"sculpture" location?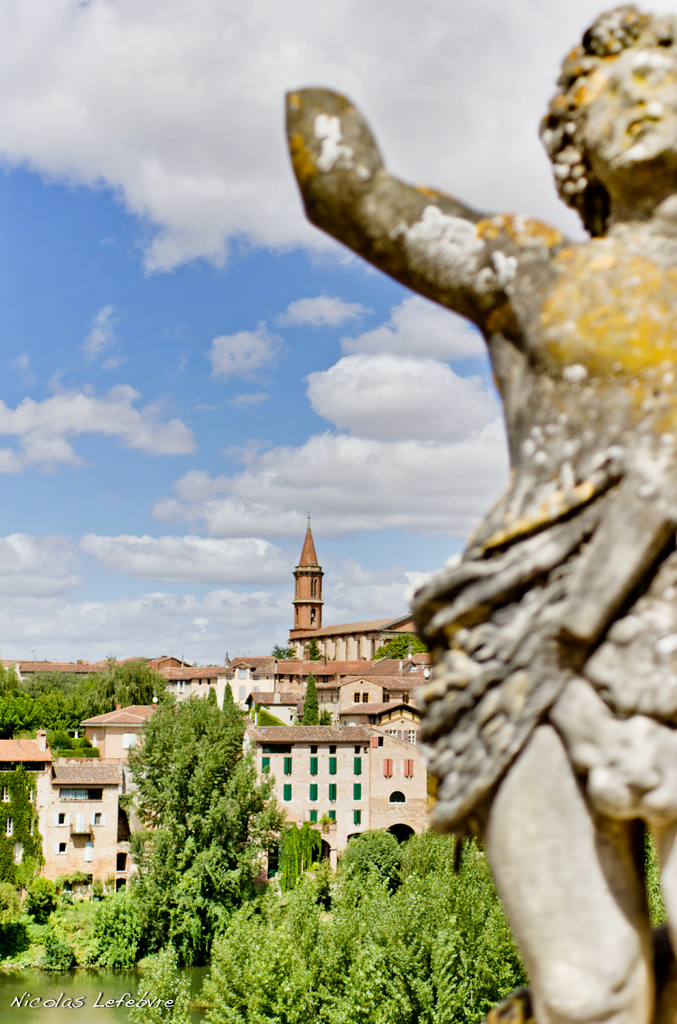
crop(285, 0, 676, 1023)
